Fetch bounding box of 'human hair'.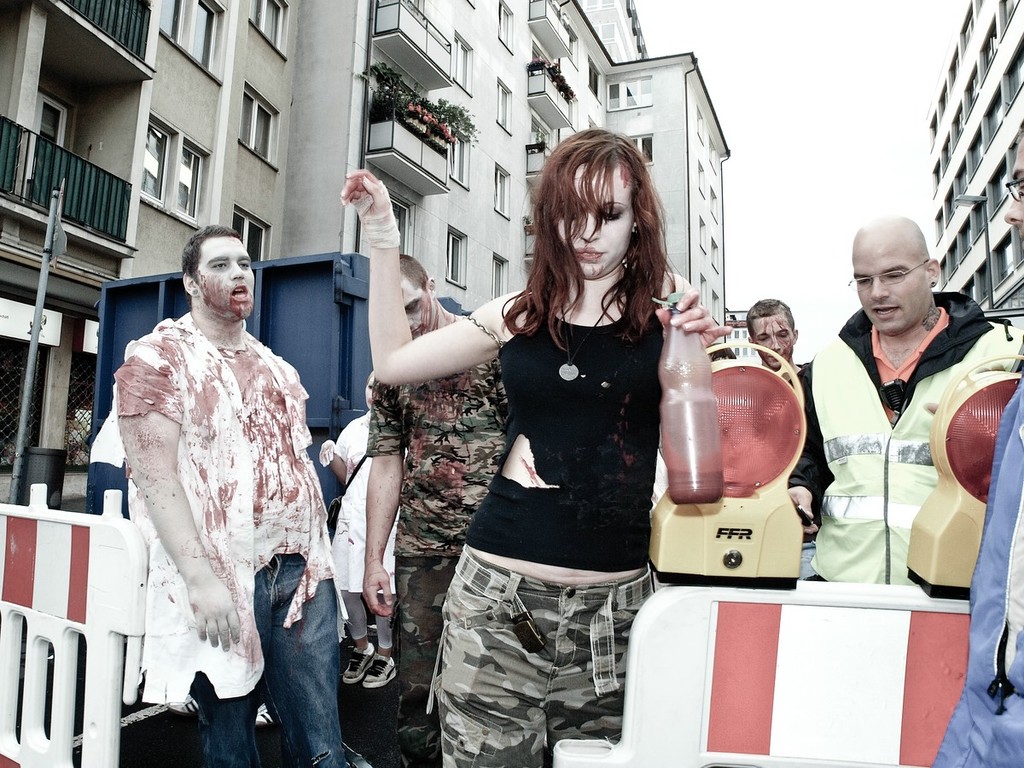
Bbox: left=745, top=296, right=794, bottom=337.
